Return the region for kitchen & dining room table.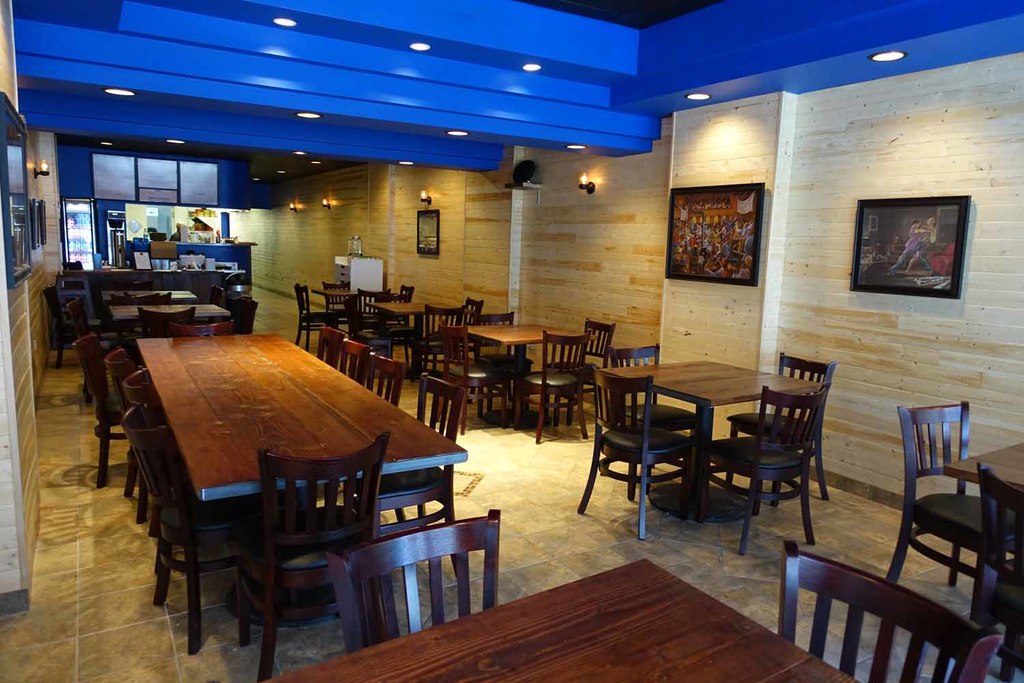
(left=614, top=374, right=852, bottom=531).
